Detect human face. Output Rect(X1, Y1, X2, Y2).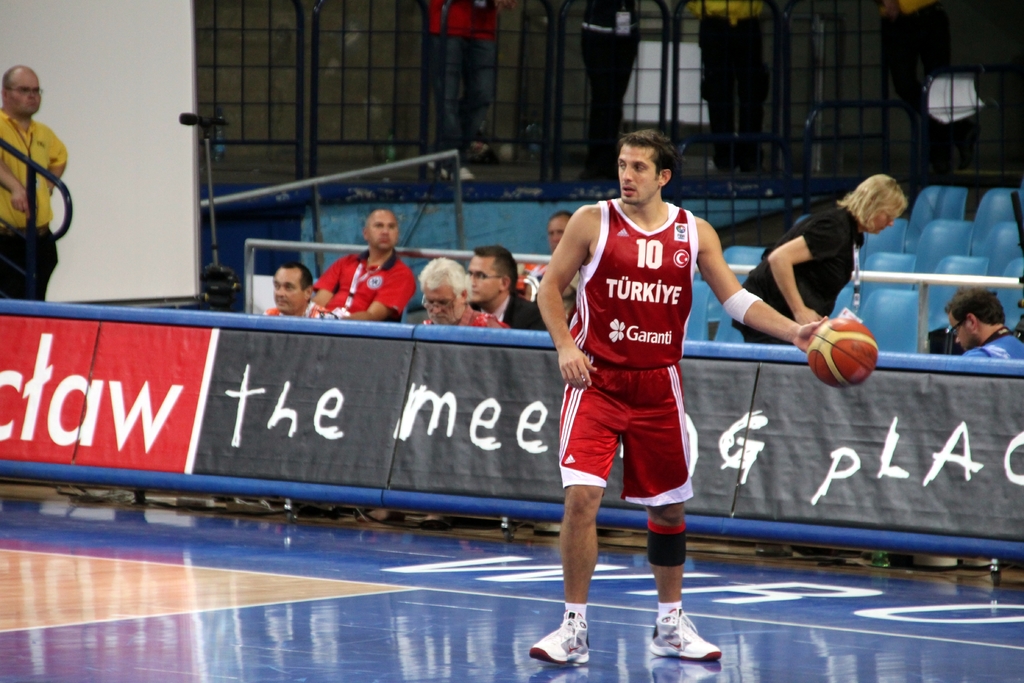
Rect(8, 69, 39, 115).
